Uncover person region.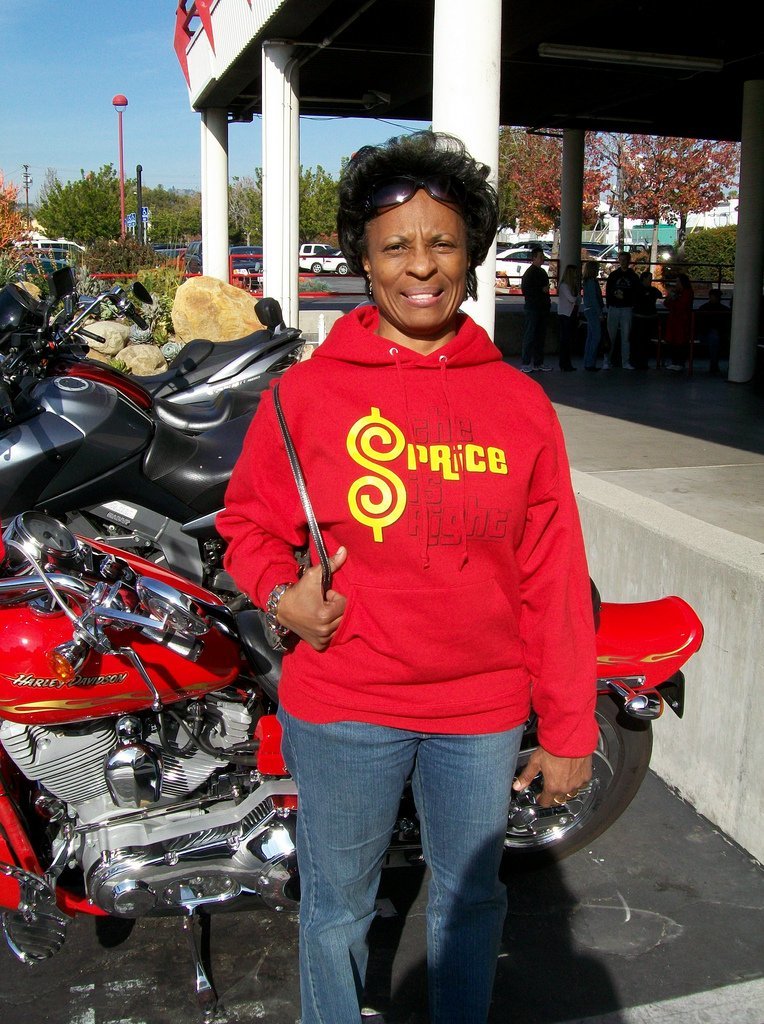
Uncovered: [x1=660, y1=256, x2=683, y2=368].
